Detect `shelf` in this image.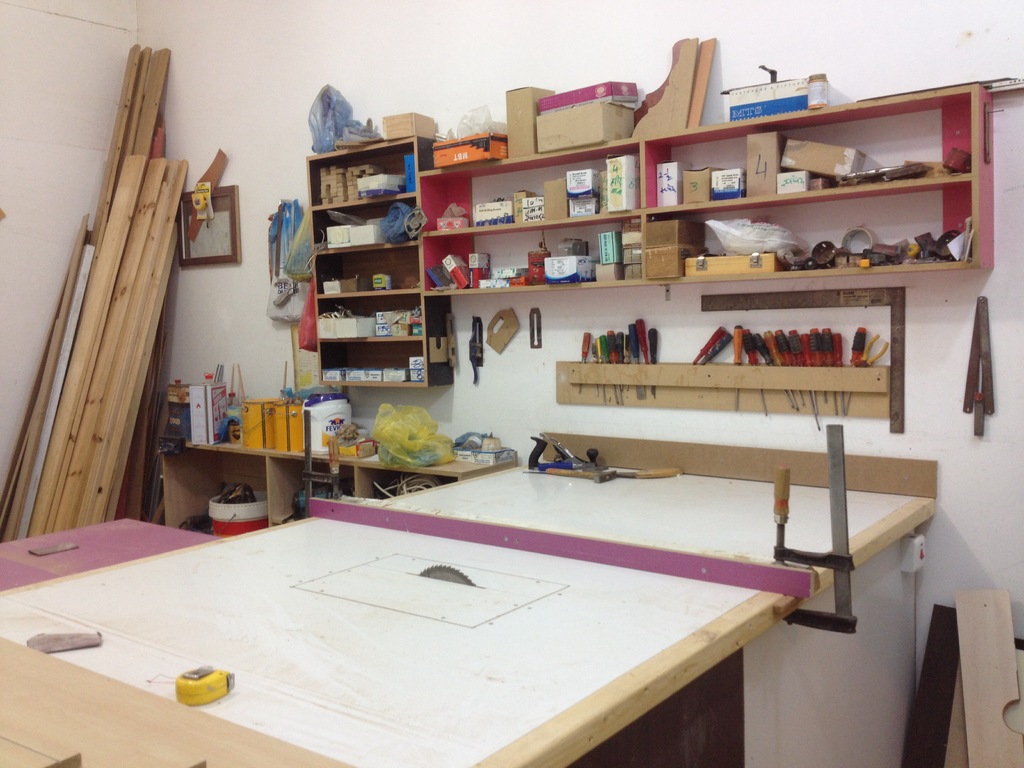
Detection: Rect(644, 80, 1003, 220).
